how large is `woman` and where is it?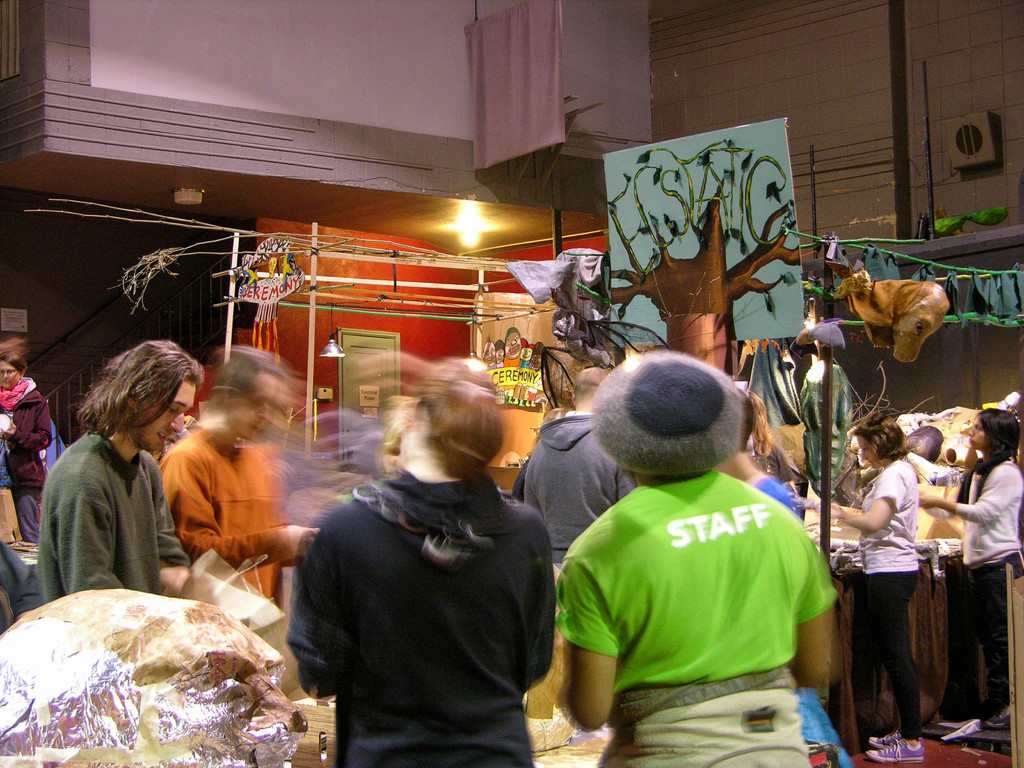
Bounding box: Rect(280, 355, 560, 767).
